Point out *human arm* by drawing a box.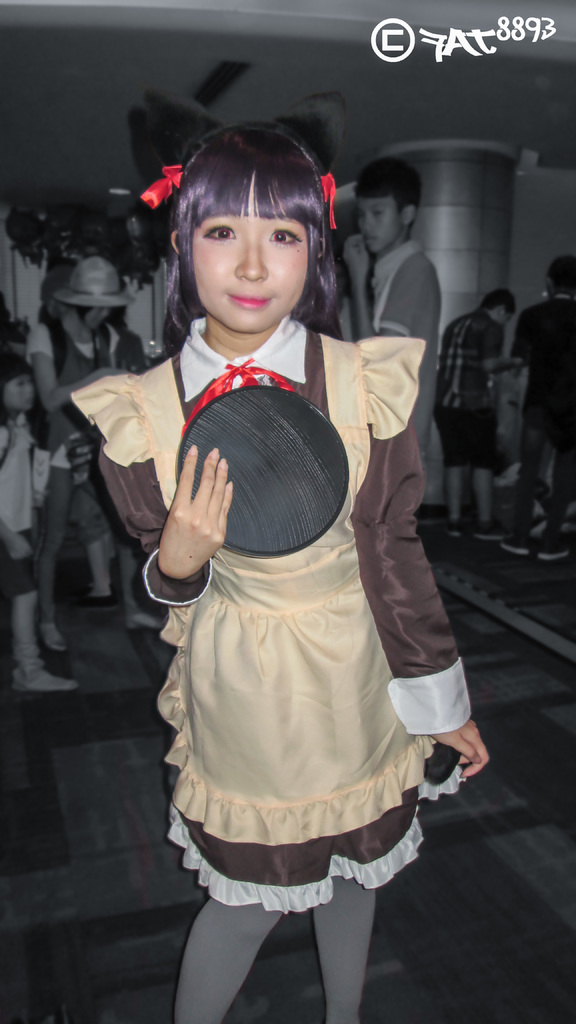
(346, 417, 495, 774).
